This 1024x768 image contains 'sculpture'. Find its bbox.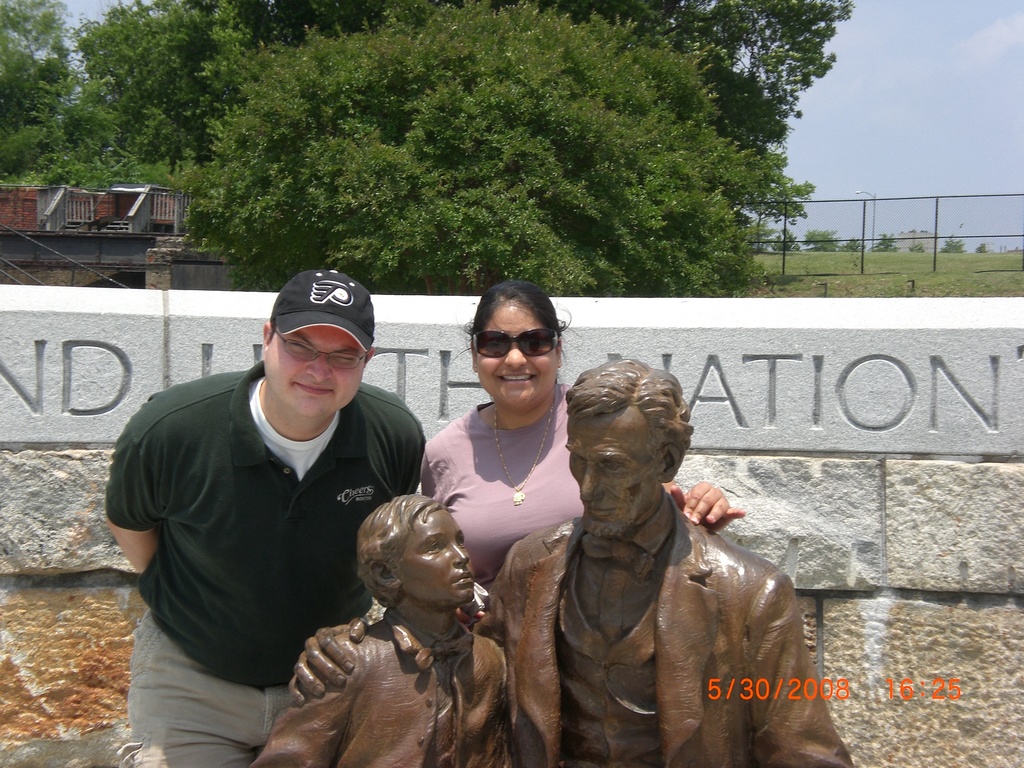
[295,356,856,767].
